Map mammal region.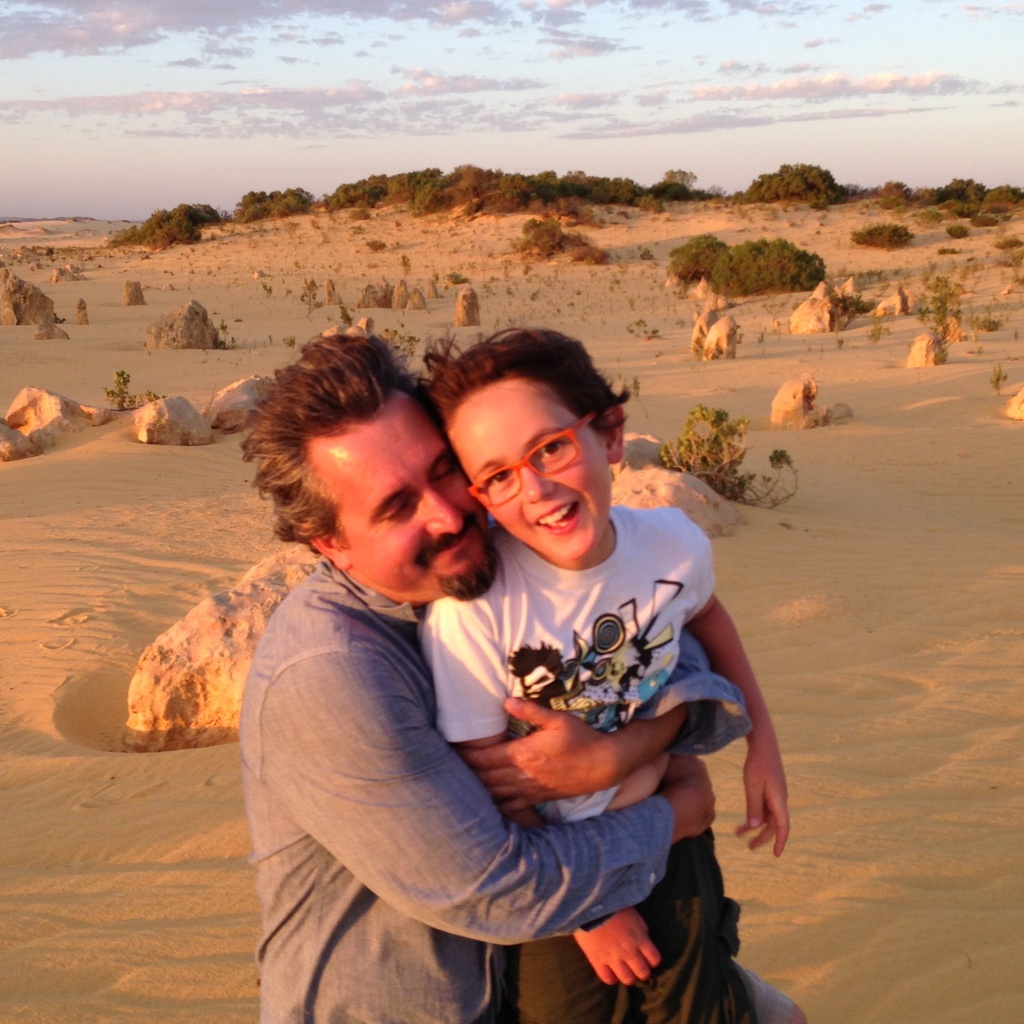
Mapped to detection(217, 342, 802, 1012).
